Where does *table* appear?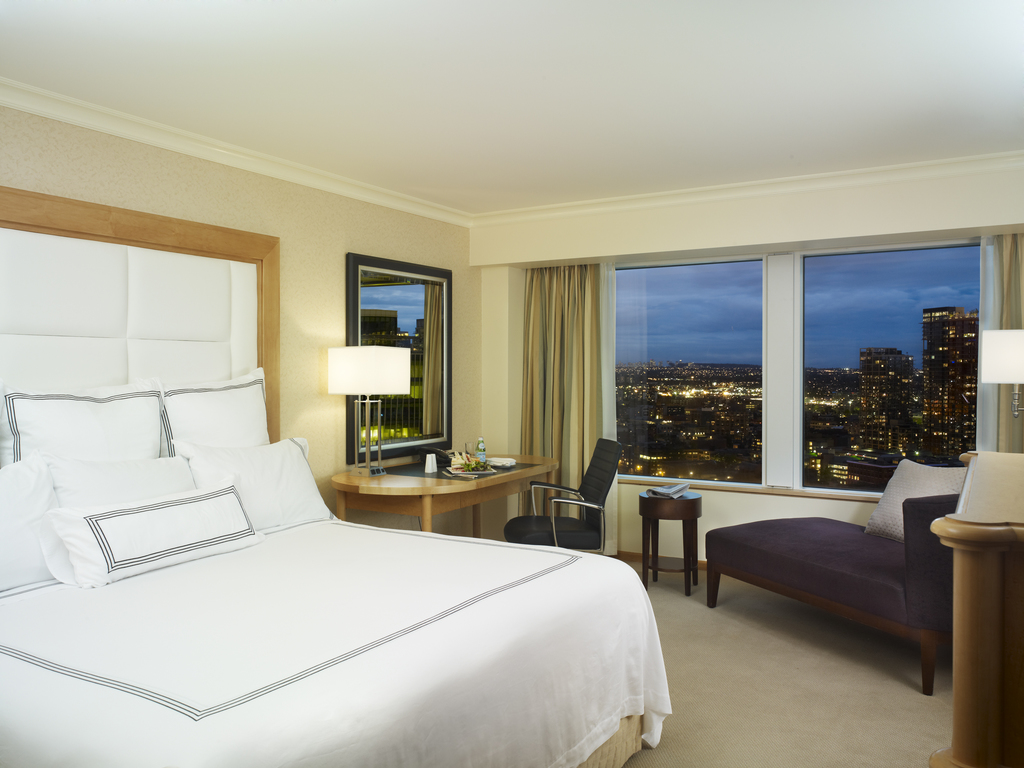
Appears at (x1=324, y1=461, x2=554, y2=548).
